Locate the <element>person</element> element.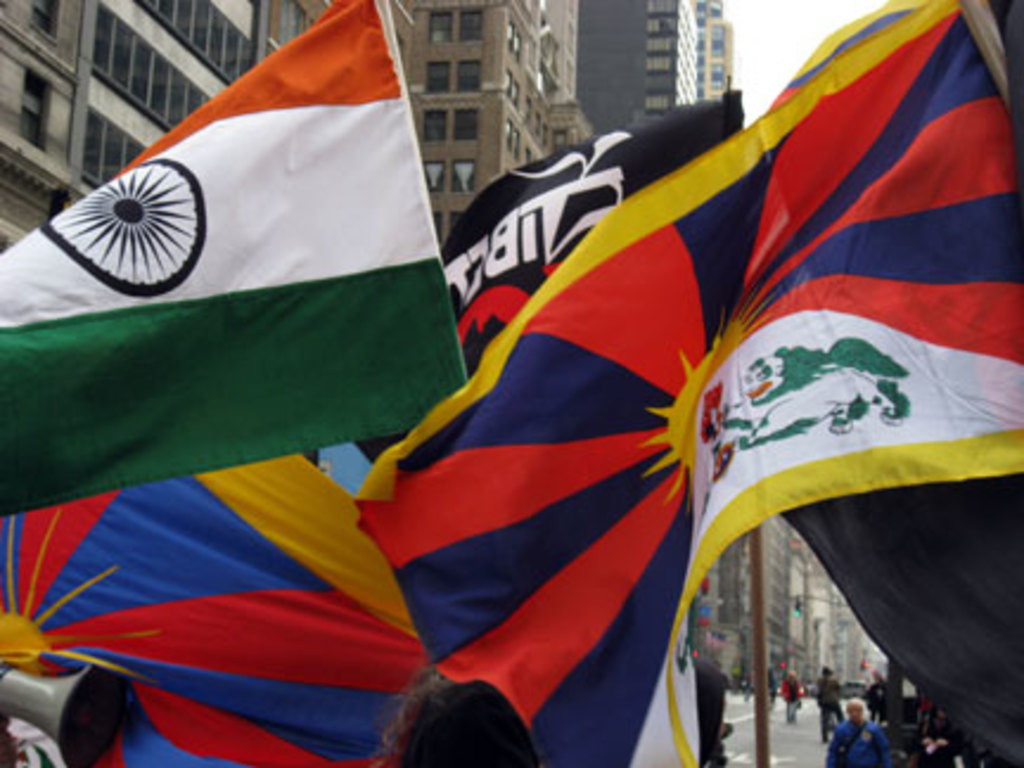
Element bbox: [384, 678, 538, 766].
